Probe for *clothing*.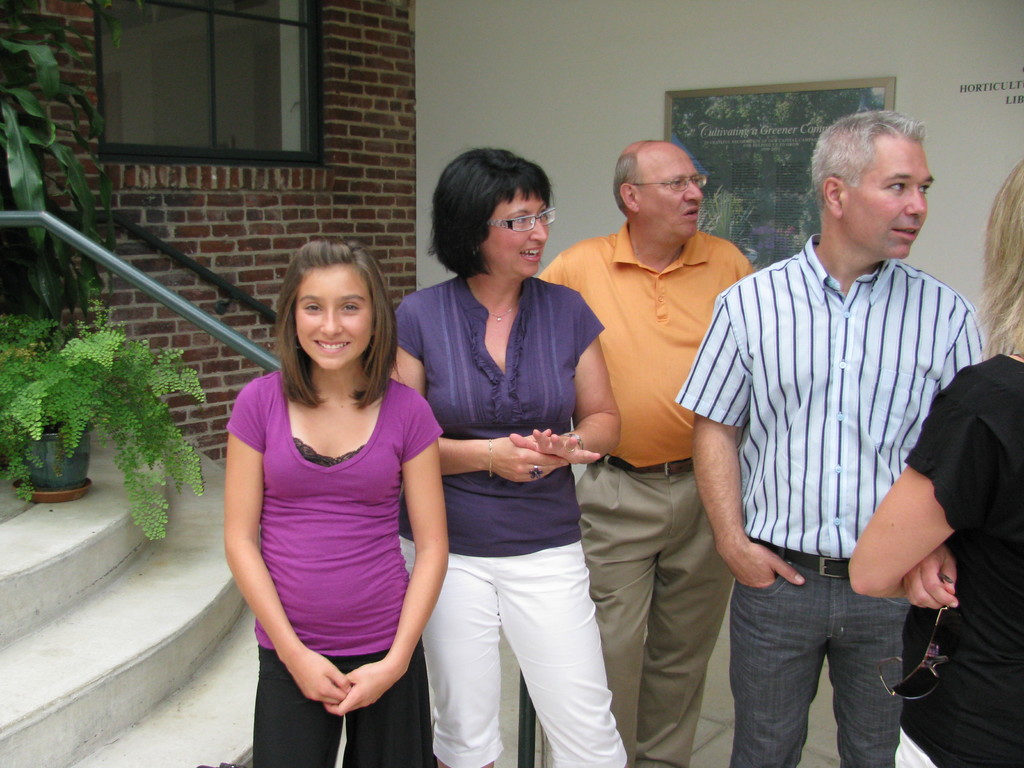
Probe result: <box>390,277,626,767</box>.
